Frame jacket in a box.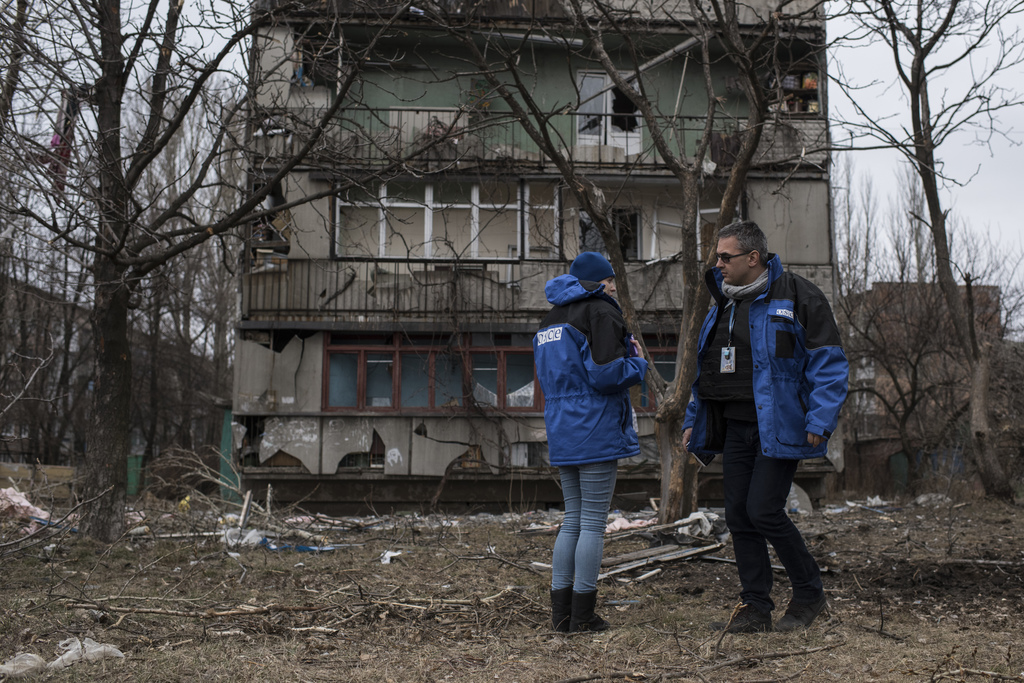
<box>685,211,847,515</box>.
